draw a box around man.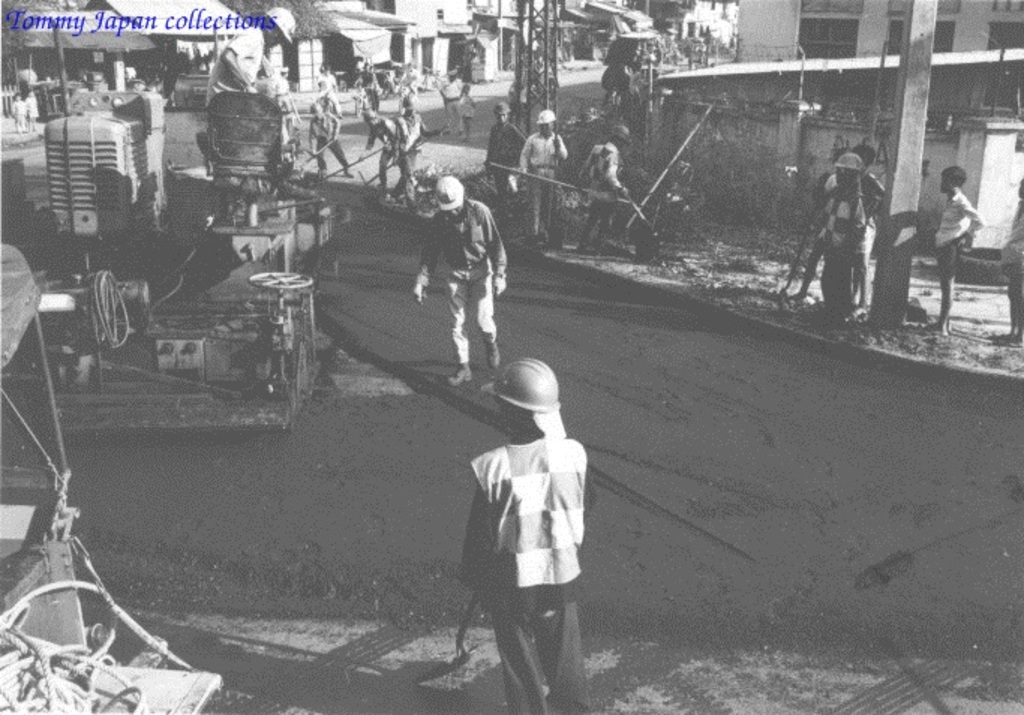
x1=411 y1=171 x2=508 y2=393.
